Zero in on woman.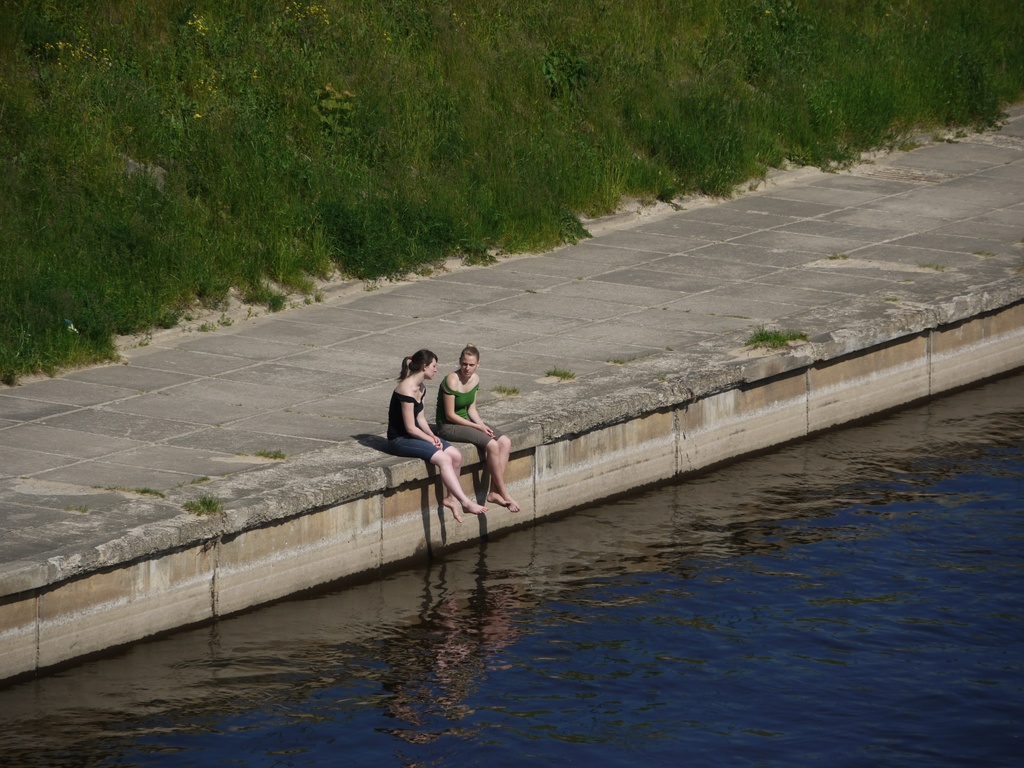
Zeroed in: [385, 348, 491, 524].
